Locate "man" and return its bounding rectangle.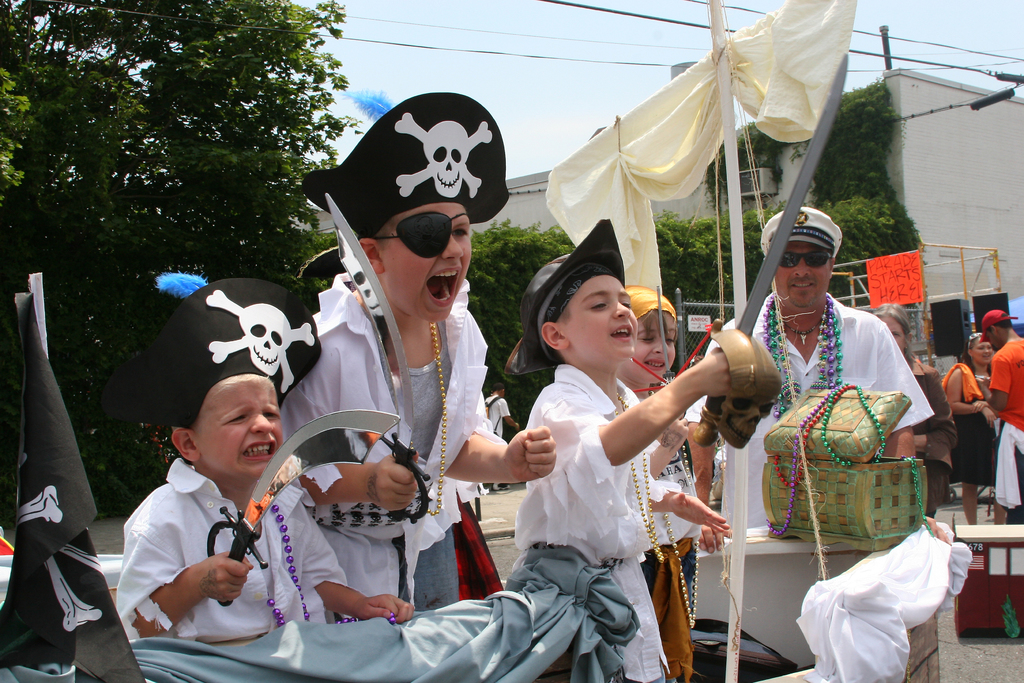
left=482, top=381, right=520, bottom=495.
